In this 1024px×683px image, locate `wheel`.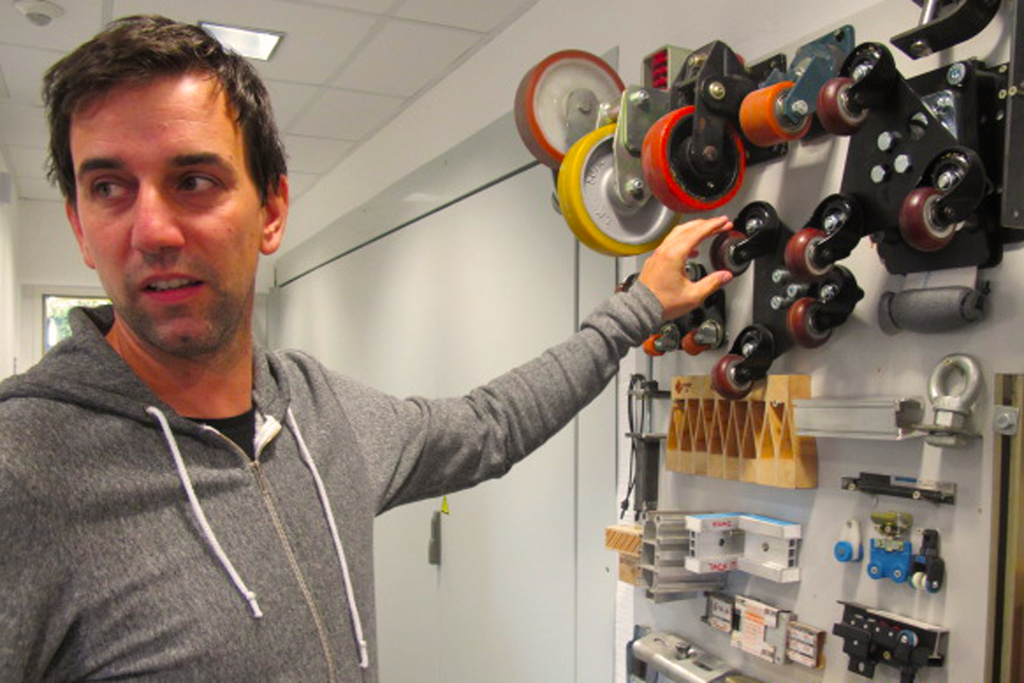
Bounding box: Rect(783, 229, 833, 279).
